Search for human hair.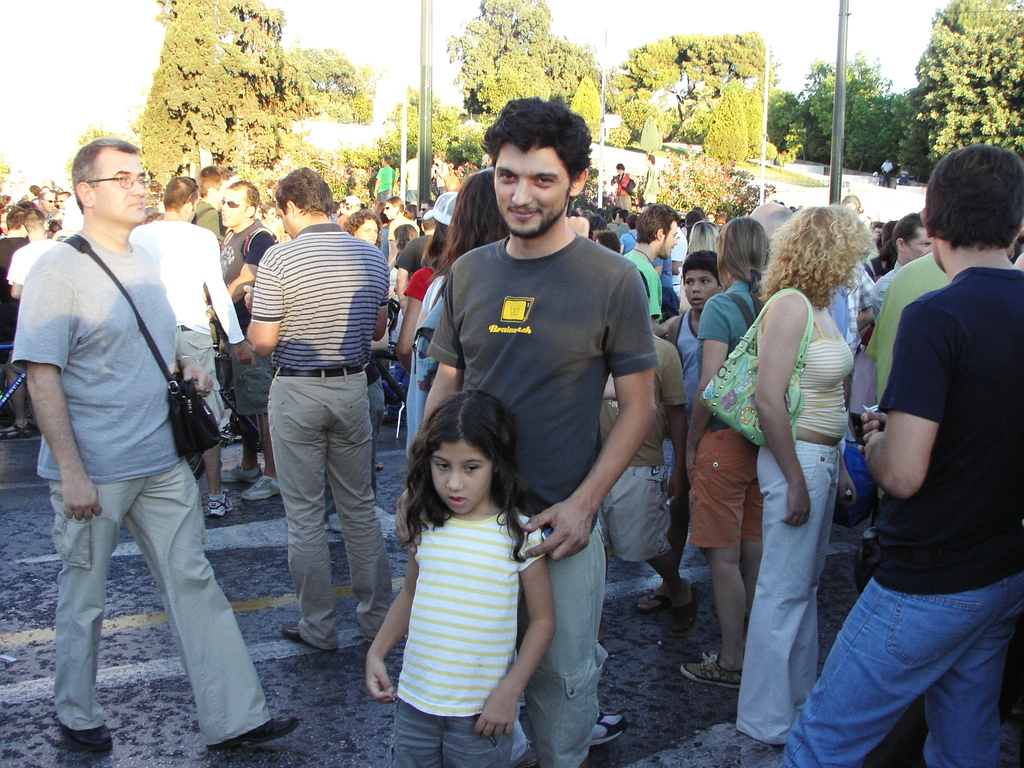
Found at select_region(756, 204, 871, 321).
